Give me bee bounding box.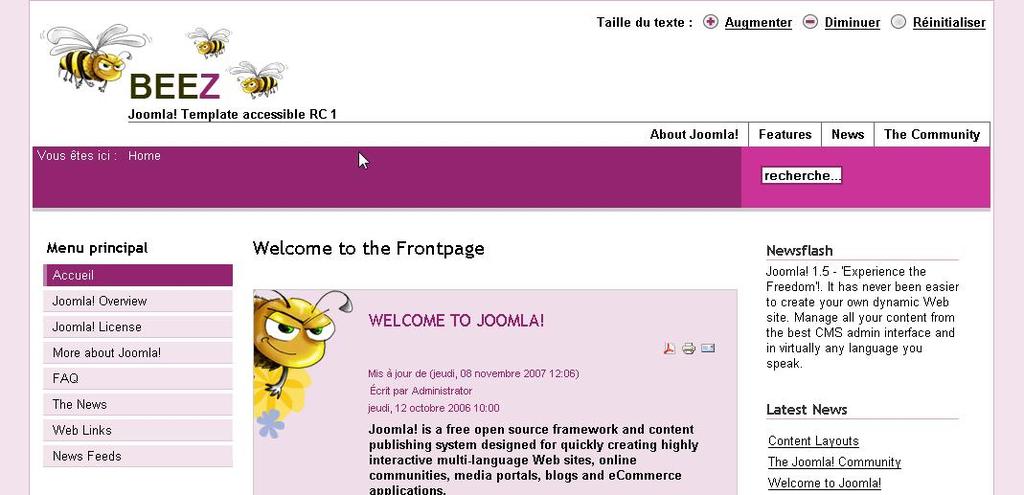
crop(39, 23, 129, 85).
